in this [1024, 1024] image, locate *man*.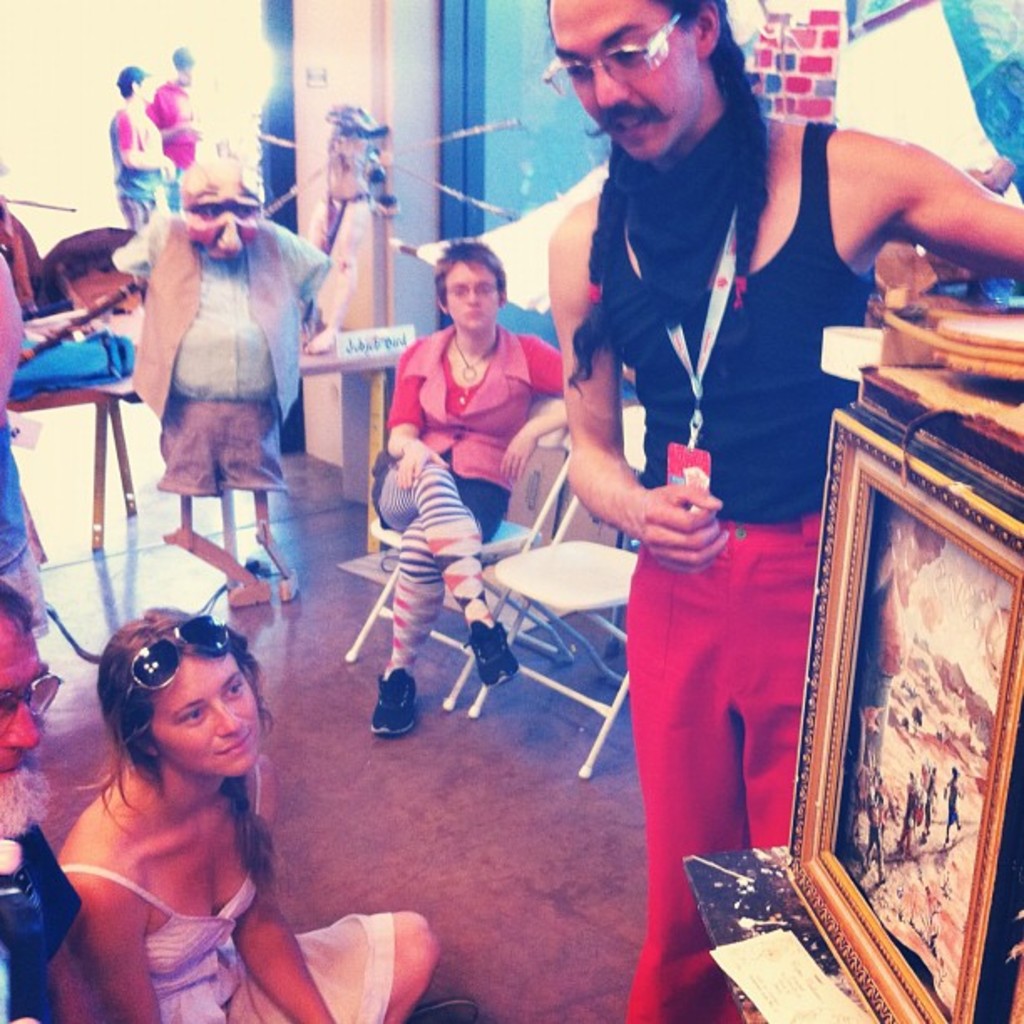
Bounding box: detection(157, 54, 219, 196).
